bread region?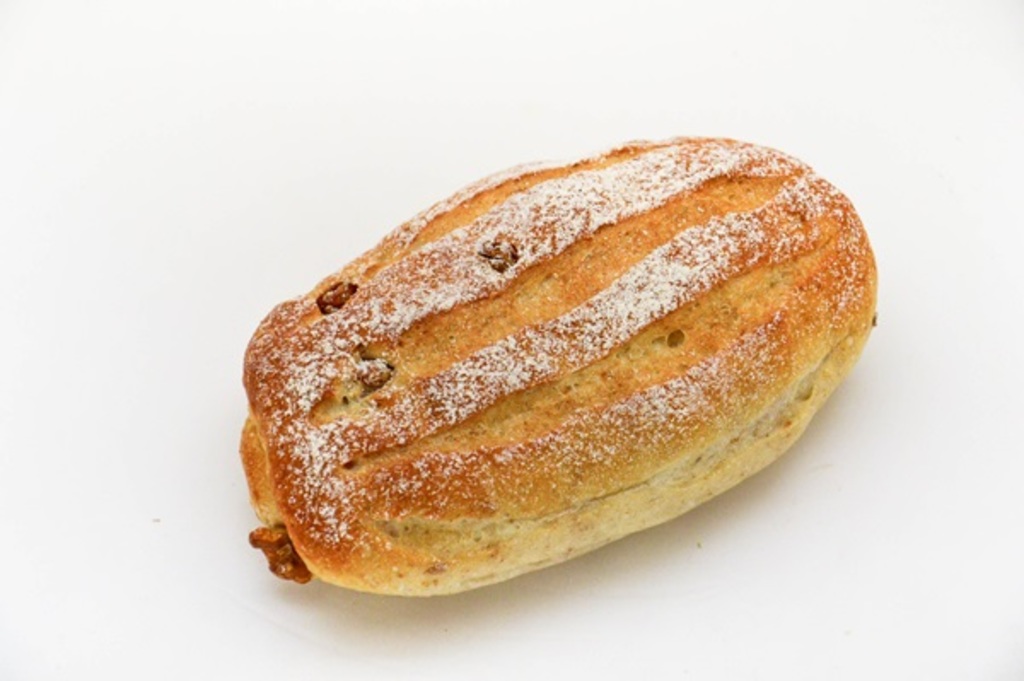
[x1=237, y1=135, x2=879, y2=601]
